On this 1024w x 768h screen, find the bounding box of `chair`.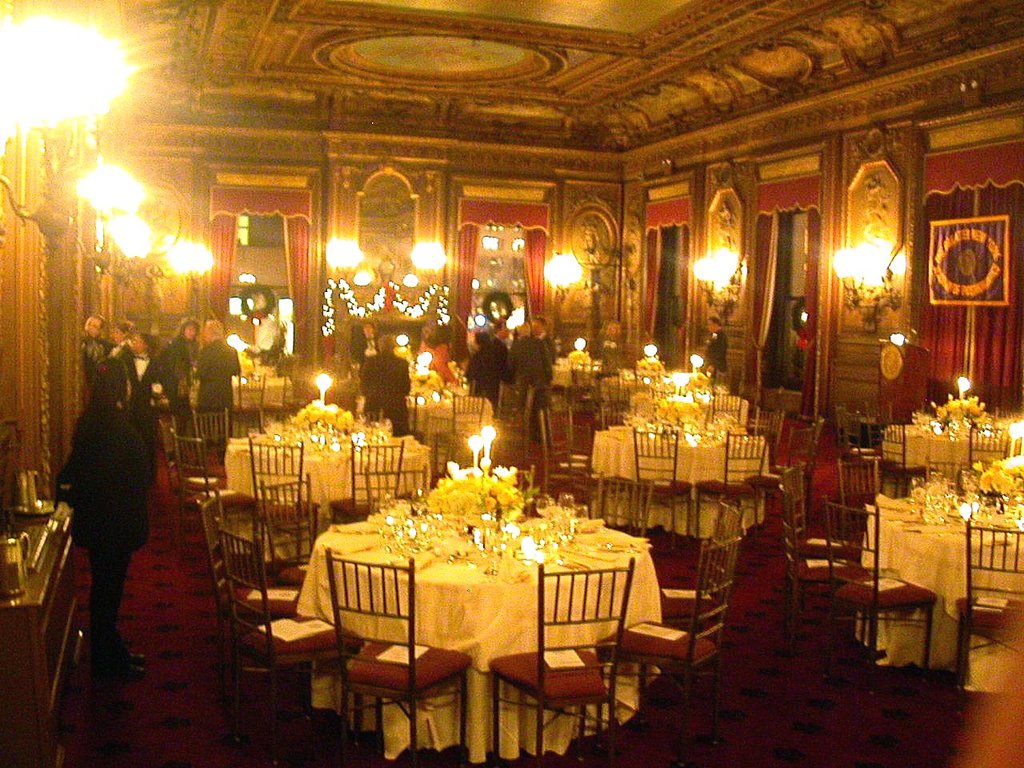
Bounding box: {"left": 193, "top": 410, "right": 235, "bottom": 467}.
